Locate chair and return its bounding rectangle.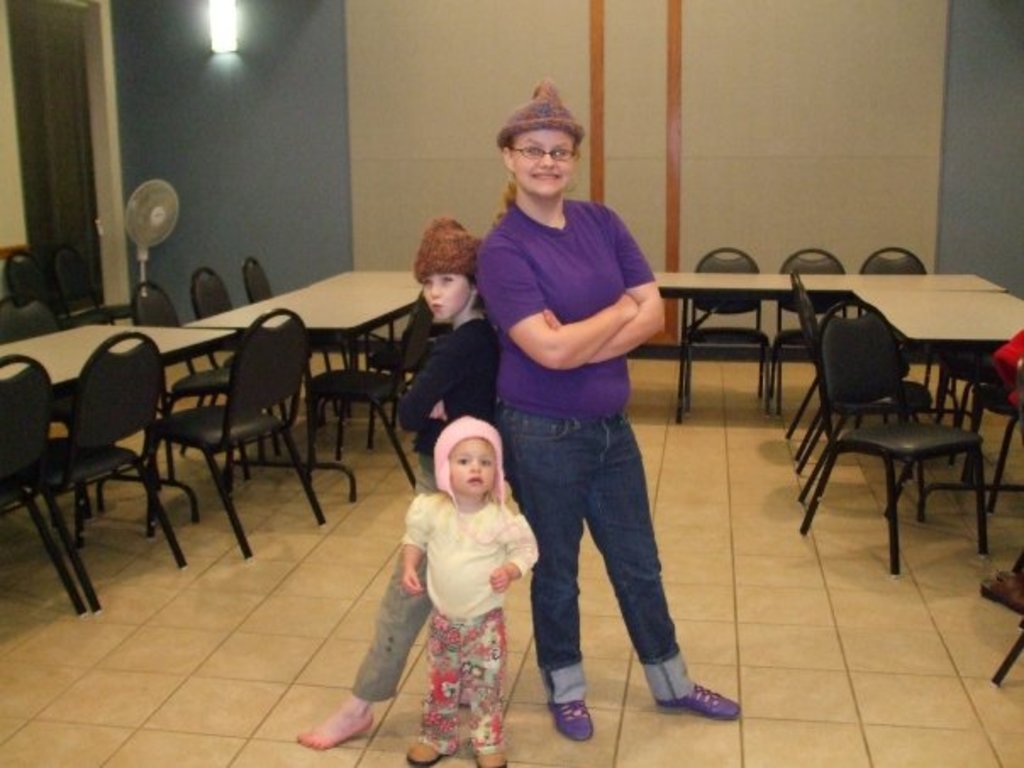
select_region(236, 258, 337, 414).
